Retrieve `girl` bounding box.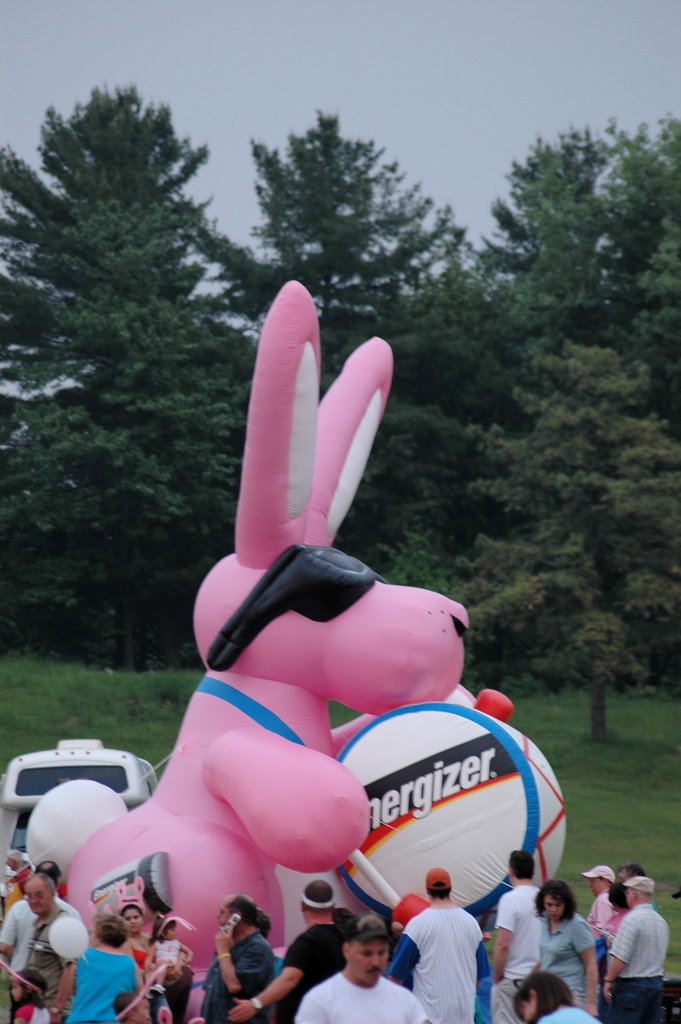
Bounding box: <bbox>139, 906, 192, 1023</bbox>.
